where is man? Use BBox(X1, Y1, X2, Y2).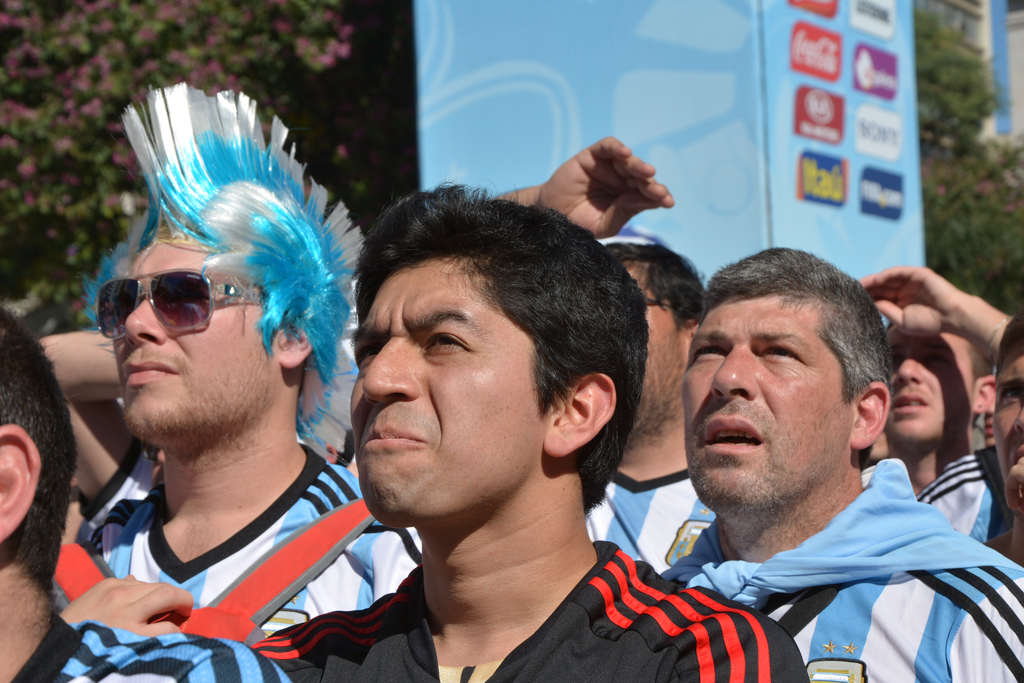
BBox(872, 253, 1018, 545).
